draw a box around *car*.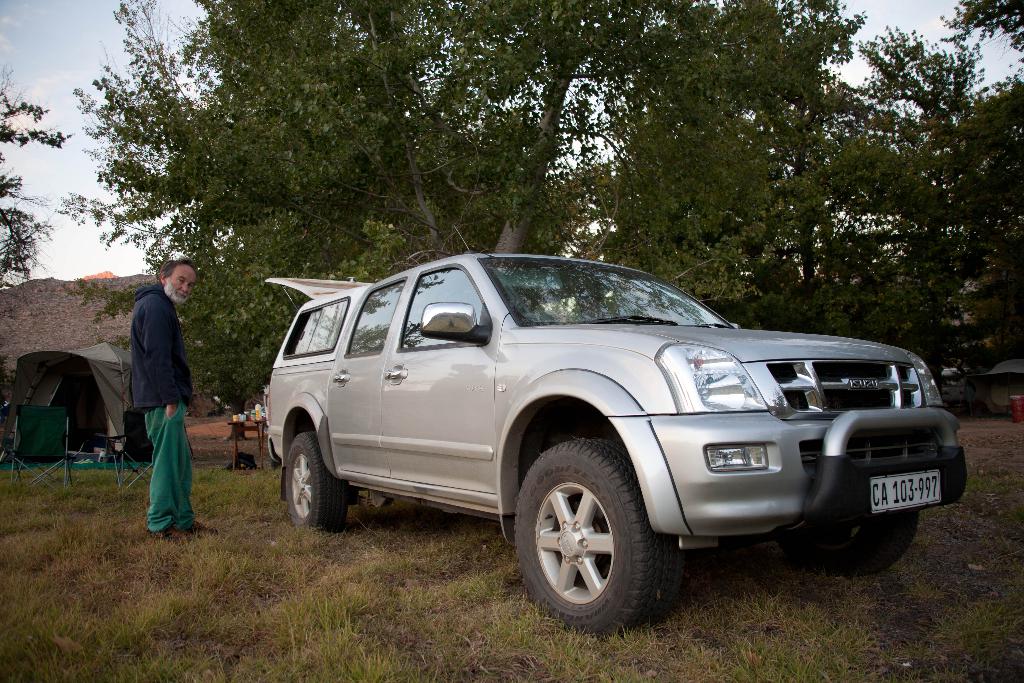
box(253, 247, 975, 622).
